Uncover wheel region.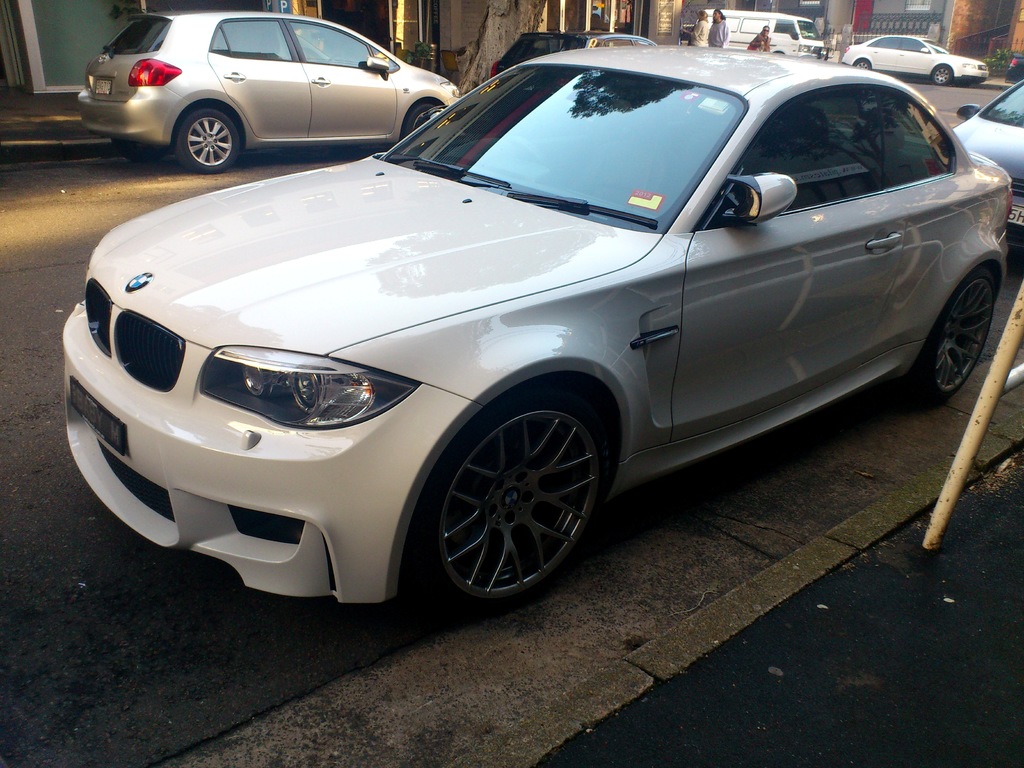
Uncovered: <bbox>402, 100, 436, 140</bbox>.
